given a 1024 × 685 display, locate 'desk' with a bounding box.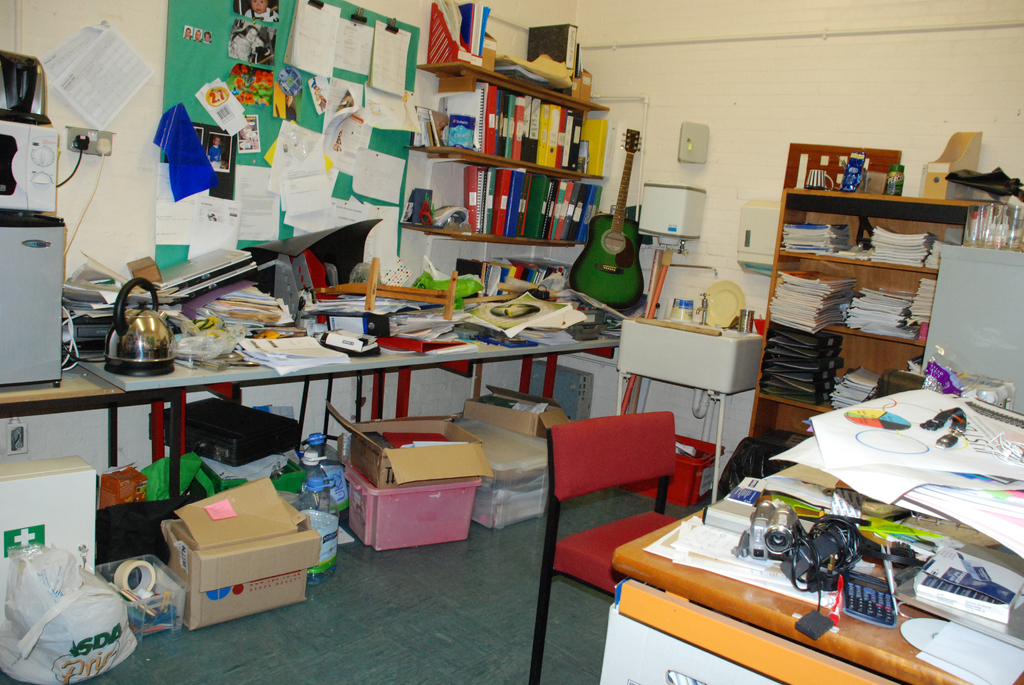
Located: (x1=636, y1=391, x2=1007, y2=673).
